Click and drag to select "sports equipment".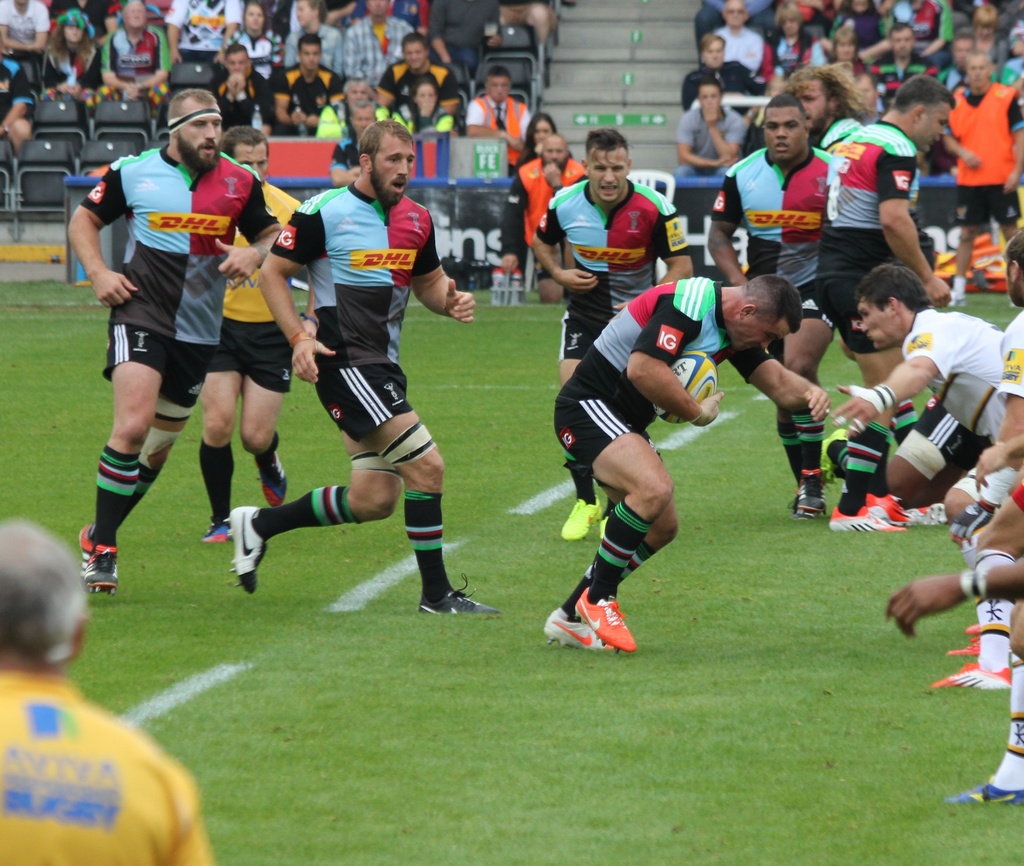
Selection: 653/354/716/430.
